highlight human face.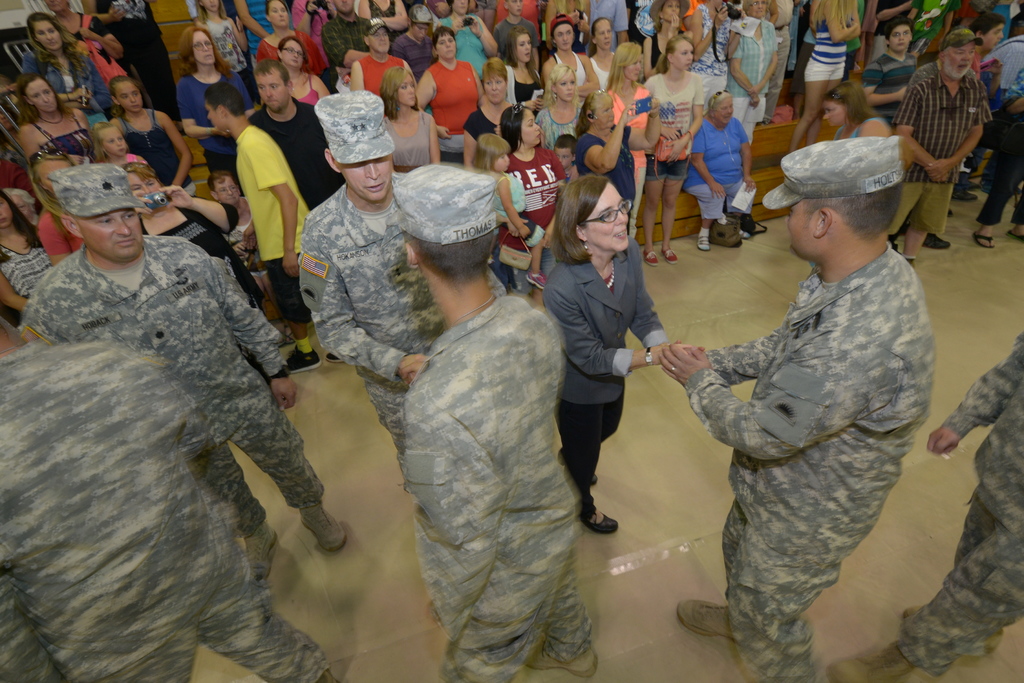
Highlighted region: 265 0 289 23.
